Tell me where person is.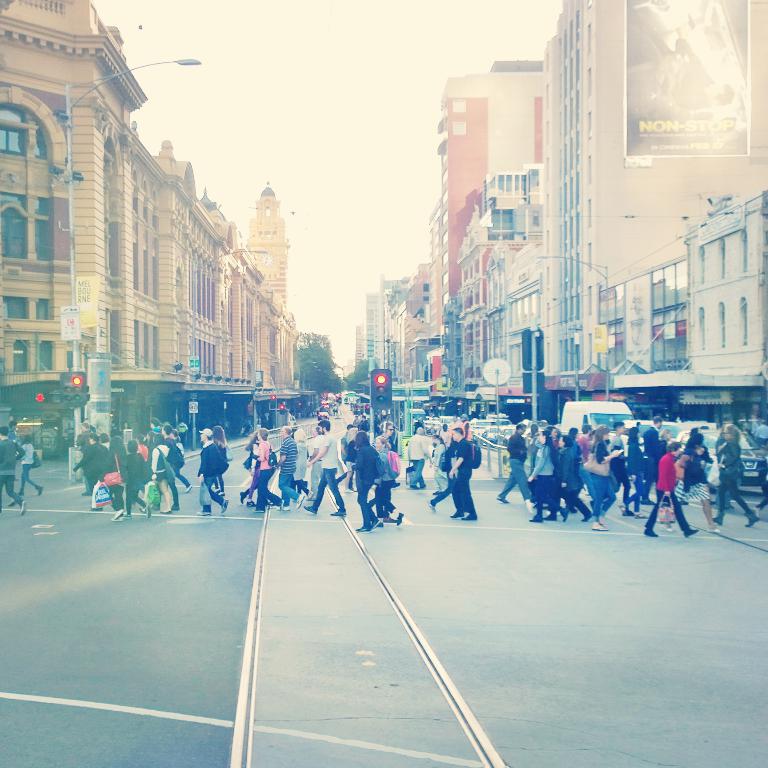
person is at rect(351, 427, 380, 534).
